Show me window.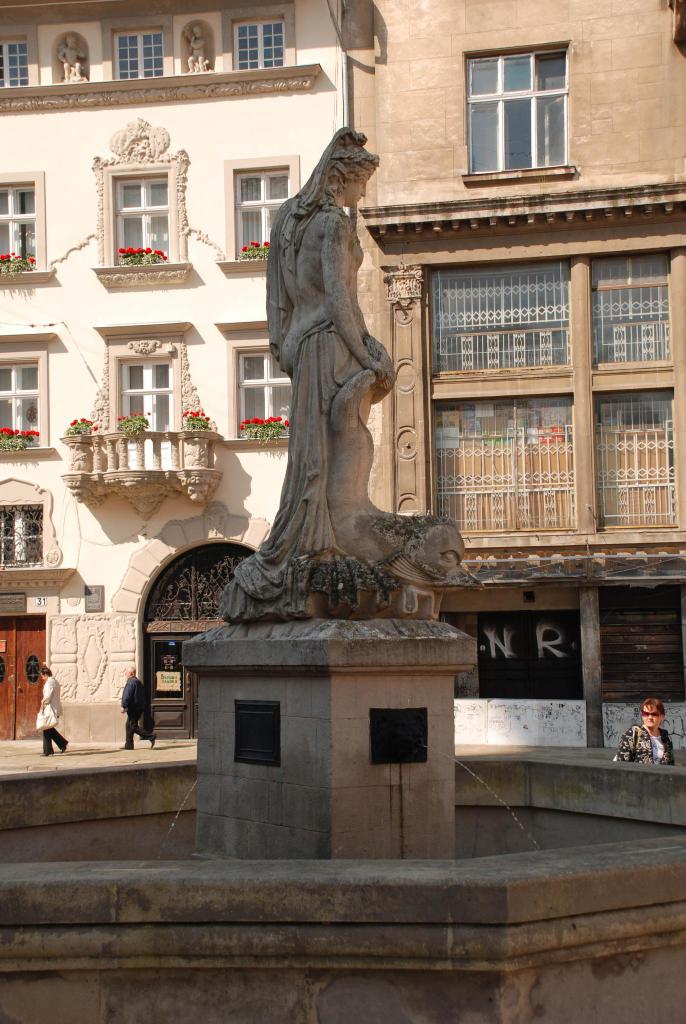
window is here: {"left": 0, "top": 25, "right": 35, "bottom": 97}.
